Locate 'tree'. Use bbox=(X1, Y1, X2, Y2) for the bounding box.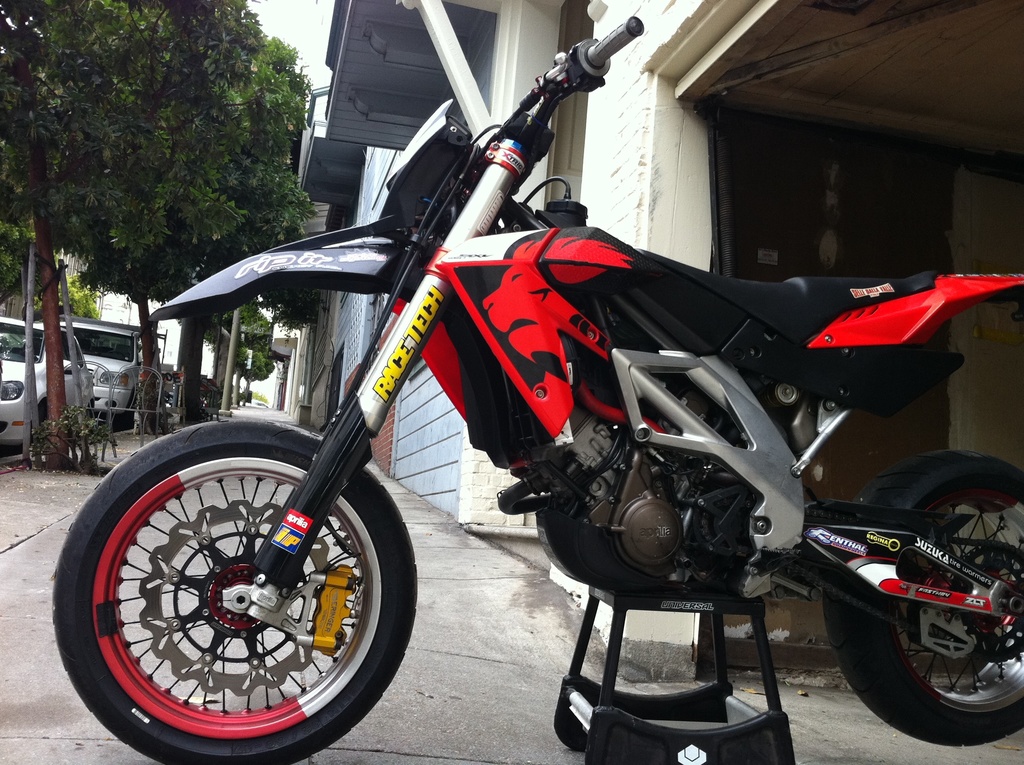
bbox=(0, 0, 321, 469).
